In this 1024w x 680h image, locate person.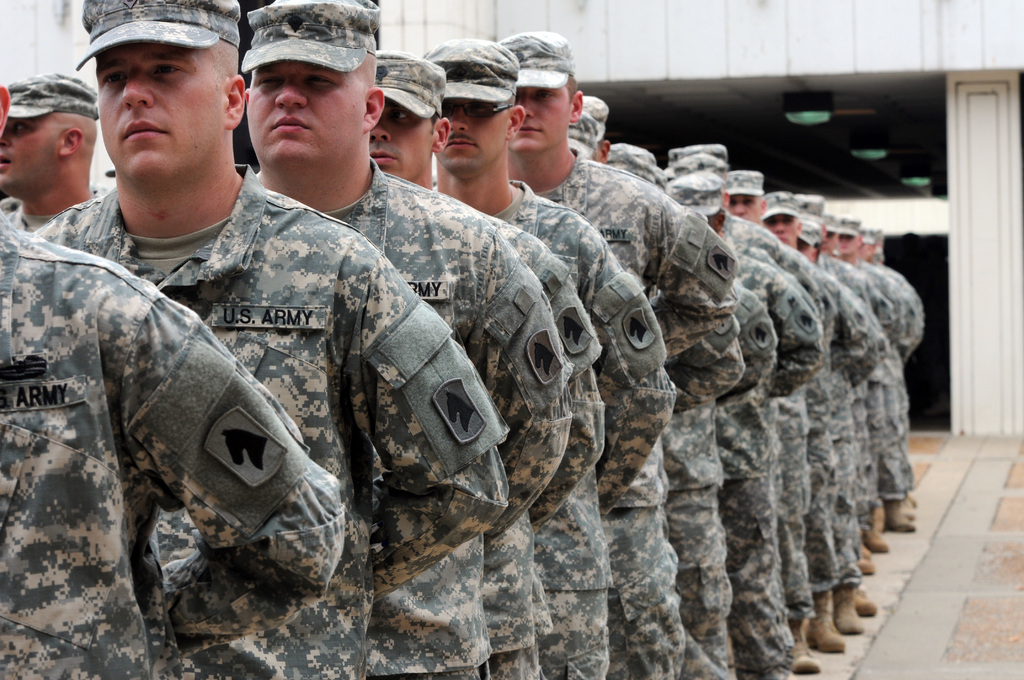
Bounding box: x1=230 y1=0 x2=589 y2=679.
